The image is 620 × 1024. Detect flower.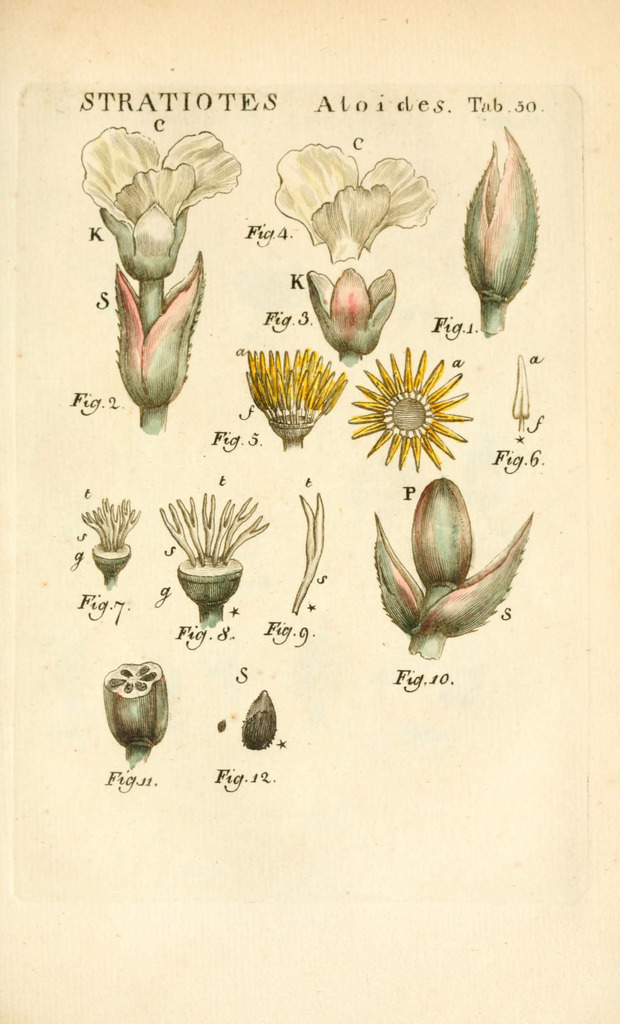
Detection: <box>78,498,138,586</box>.
